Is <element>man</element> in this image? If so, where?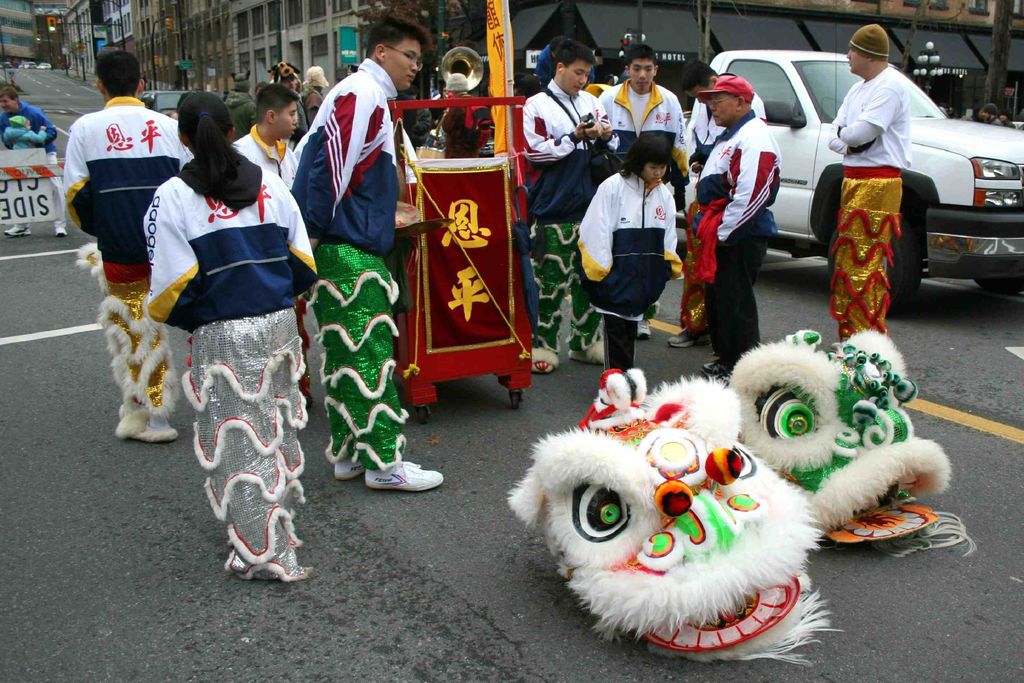
Yes, at x1=442, y1=73, x2=483, y2=154.
